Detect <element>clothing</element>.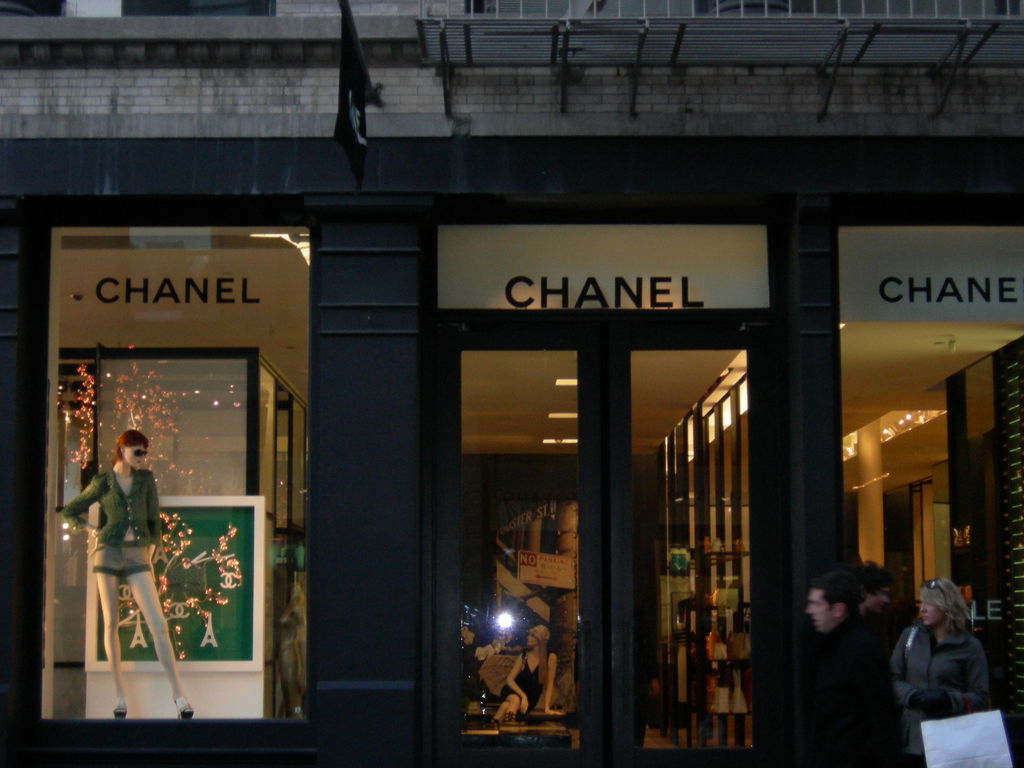
Detected at Rect(901, 604, 1009, 737).
